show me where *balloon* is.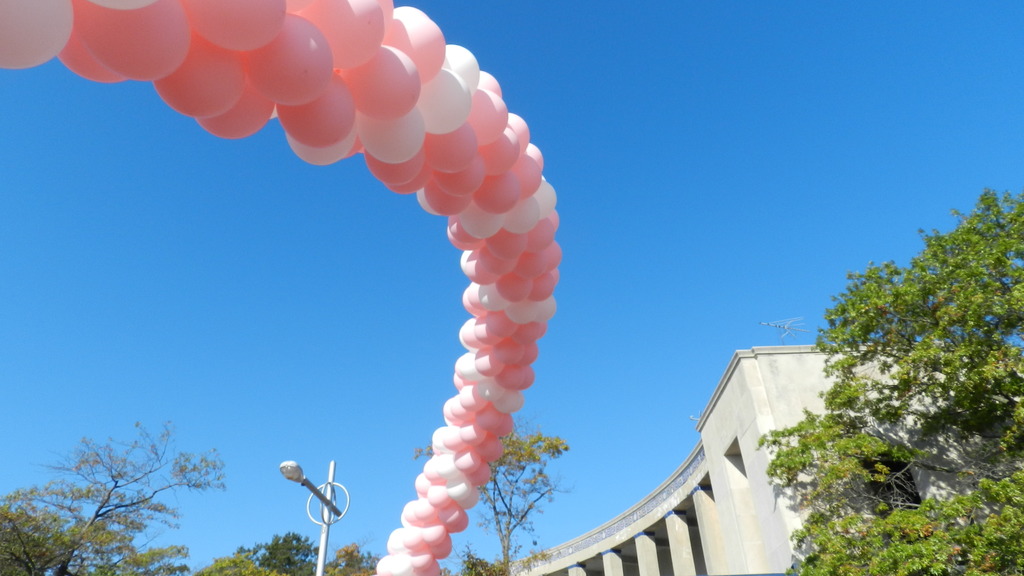
*balloon* is at [left=511, top=301, right=538, bottom=324].
